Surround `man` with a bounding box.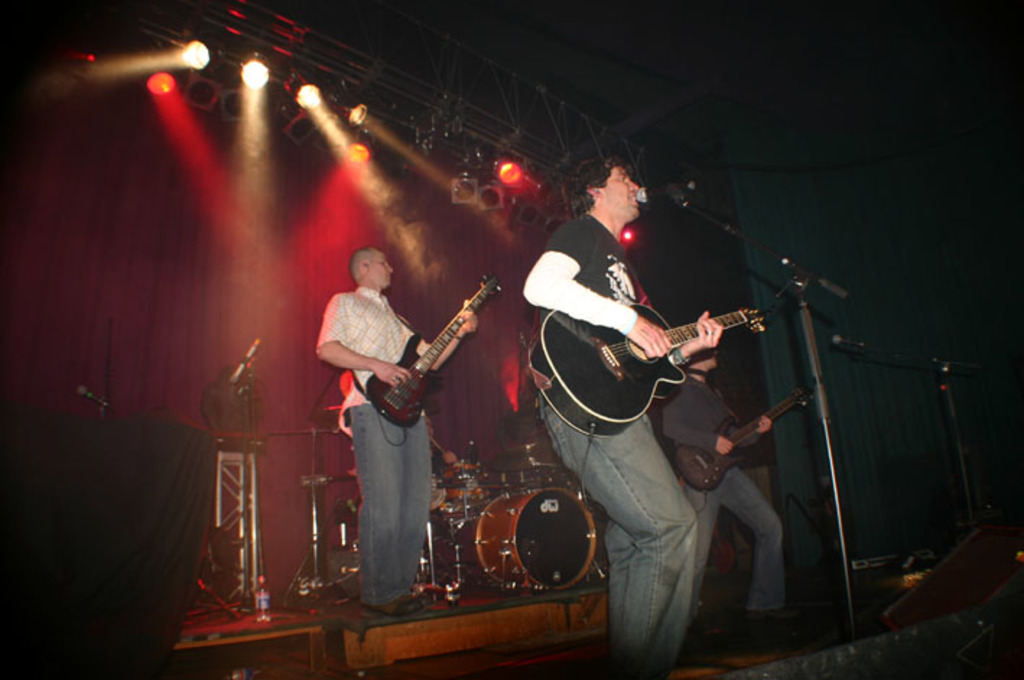
left=520, top=146, right=722, bottom=679.
